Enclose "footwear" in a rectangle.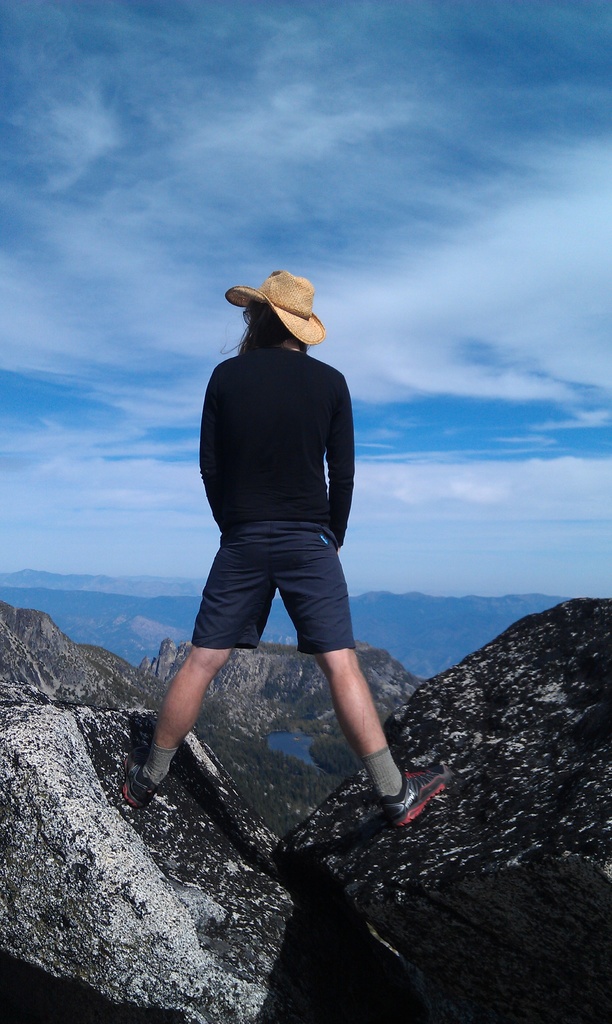
(x1=118, y1=746, x2=161, y2=815).
